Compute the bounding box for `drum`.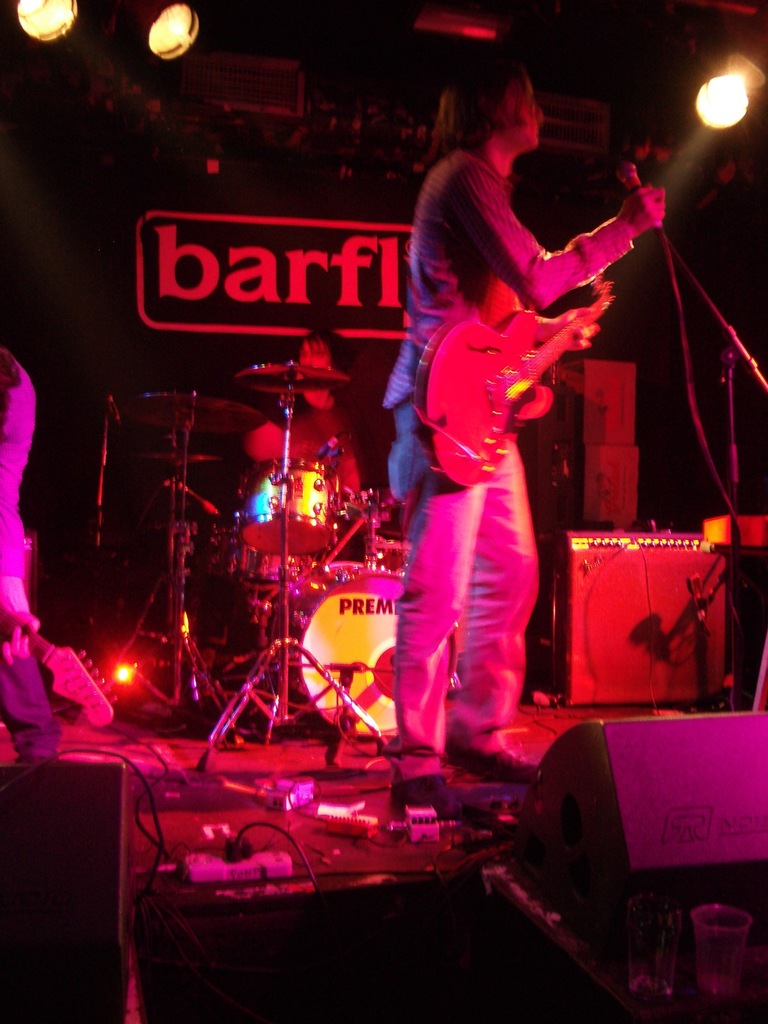
box=[233, 455, 336, 552].
